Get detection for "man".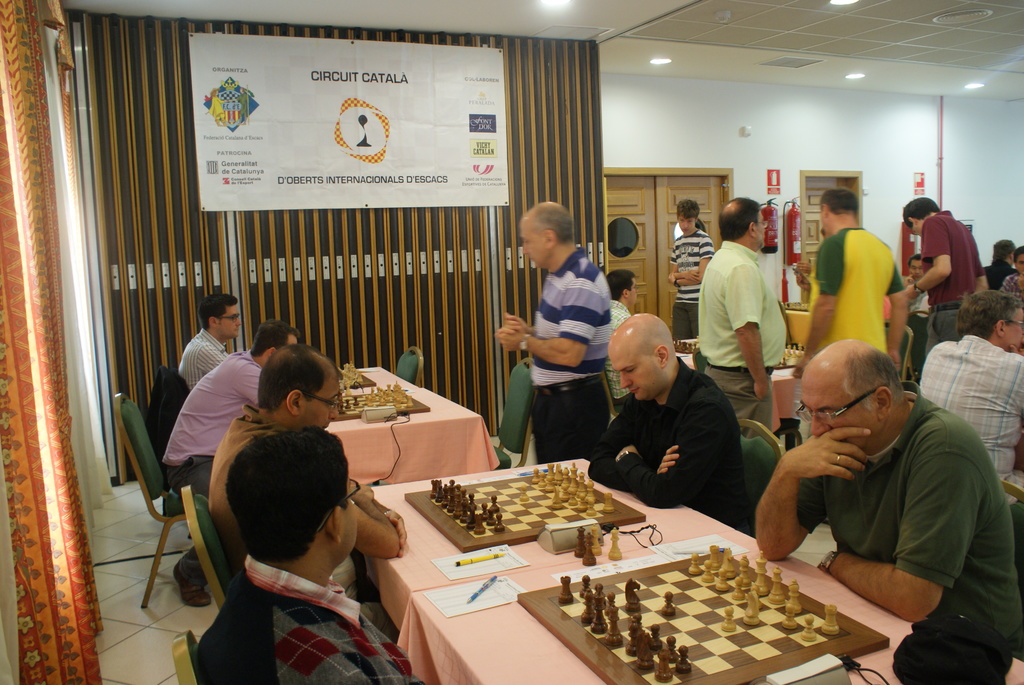
Detection: [x1=904, y1=255, x2=934, y2=358].
